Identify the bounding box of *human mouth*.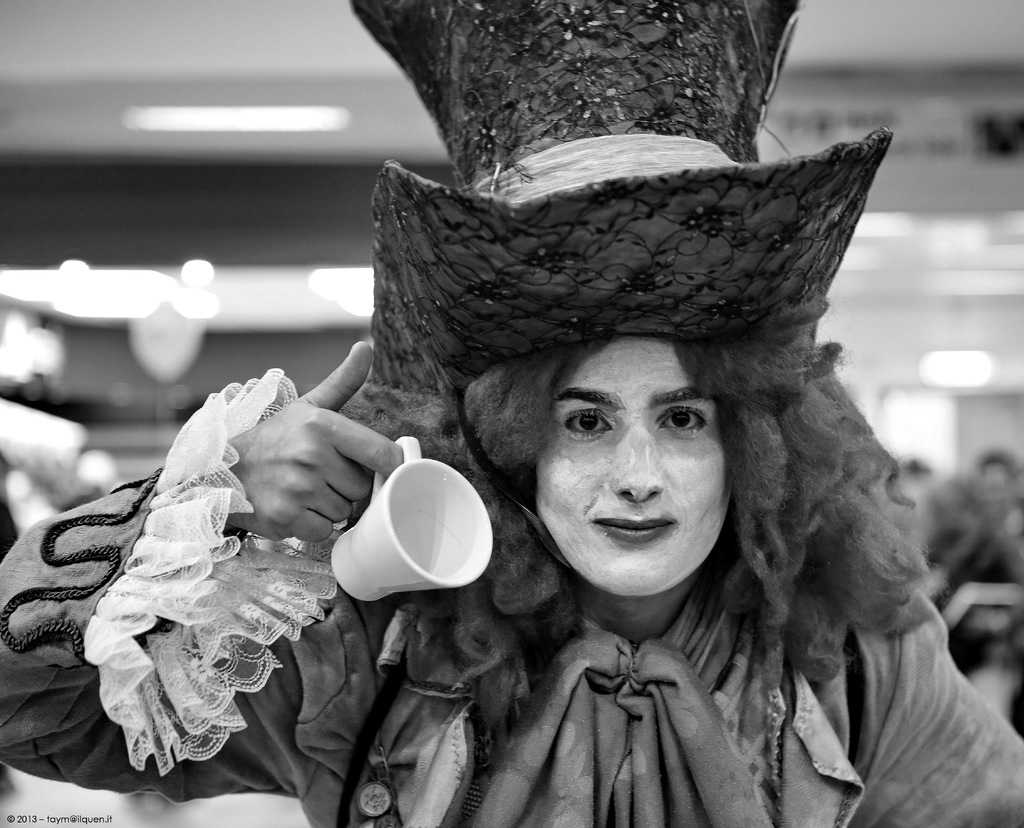
bbox(591, 517, 679, 540).
